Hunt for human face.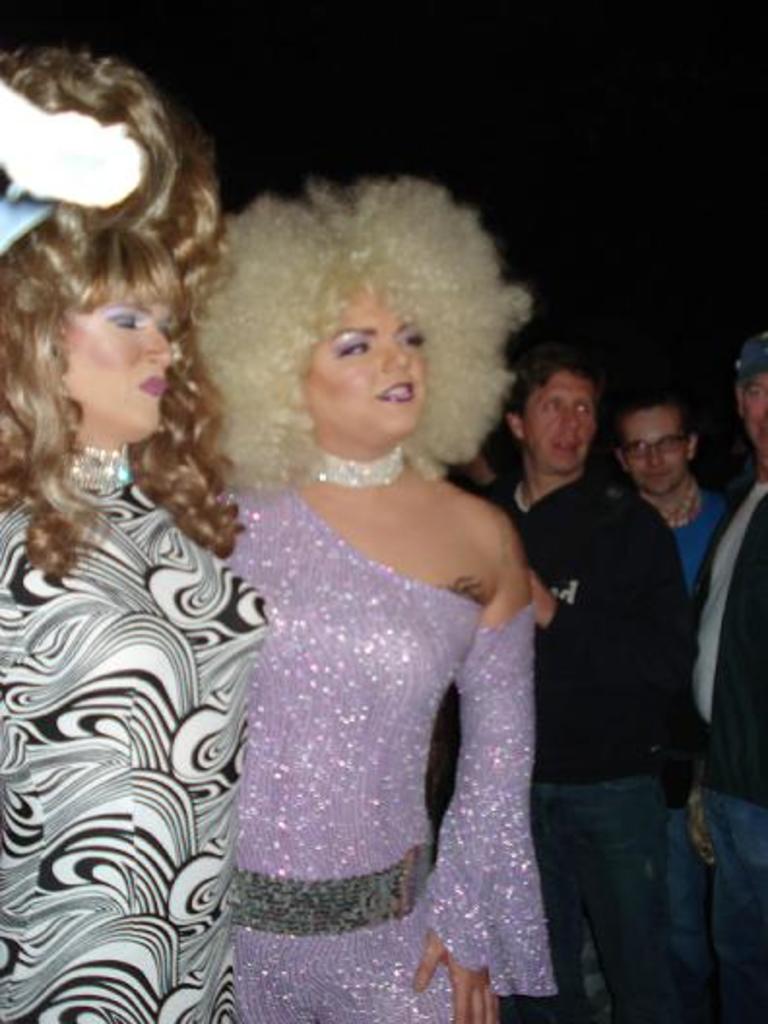
Hunted down at x1=526, y1=368, x2=593, y2=467.
